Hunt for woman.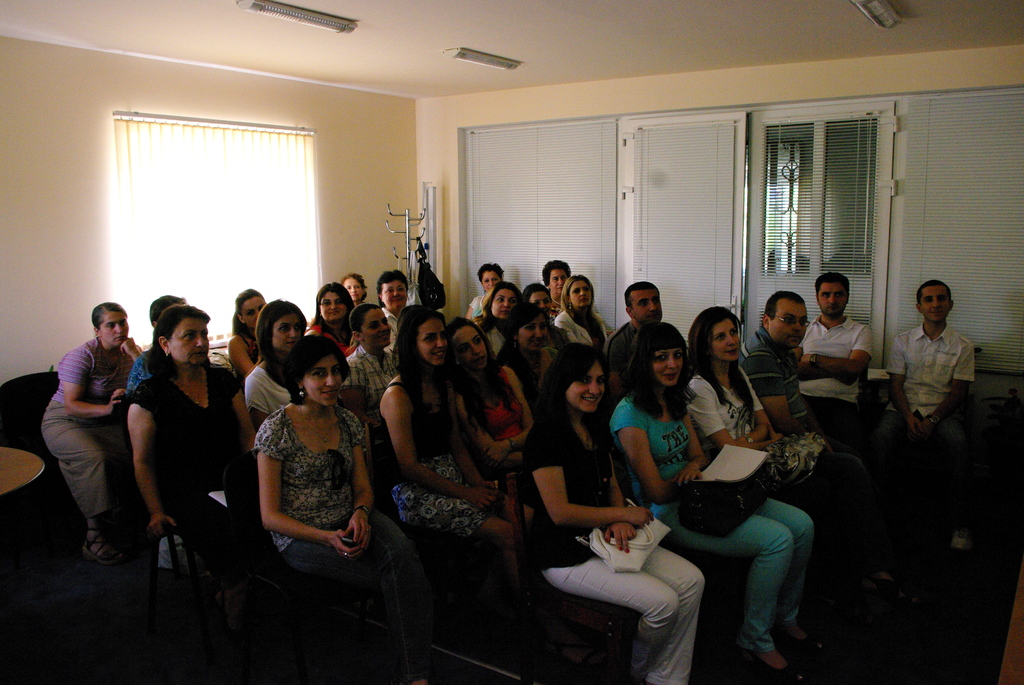
Hunted down at 124, 303, 255, 555.
